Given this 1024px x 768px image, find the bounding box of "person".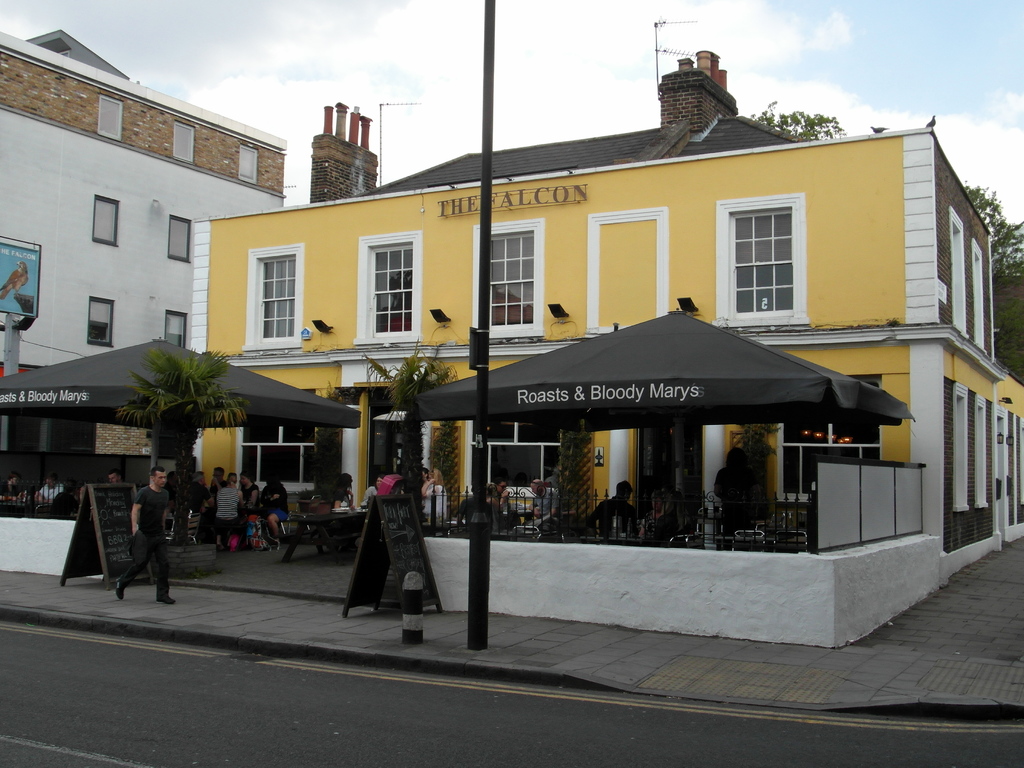
x1=483, y1=481, x2=511, y2=538.
